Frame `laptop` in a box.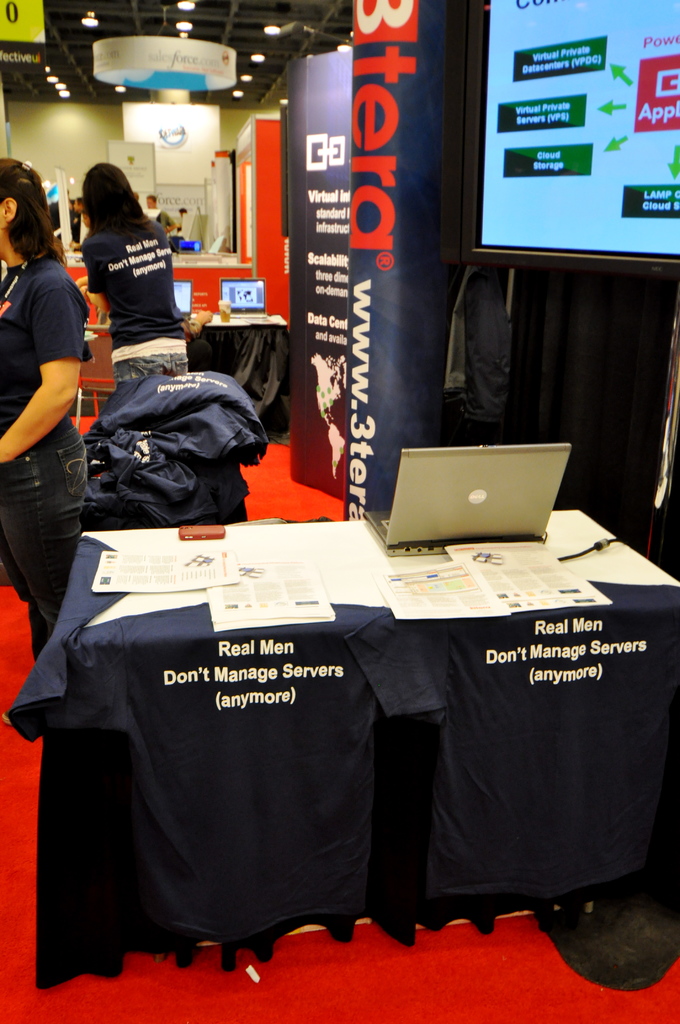
(362, 437, 572, 557).
